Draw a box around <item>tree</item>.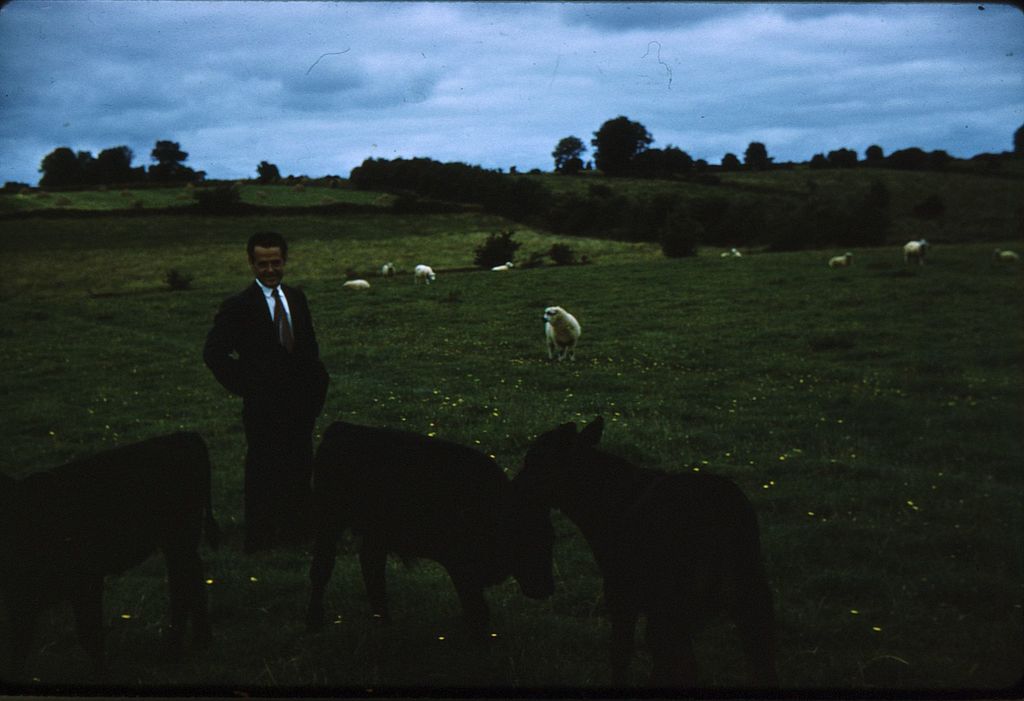
(left=42, top=149, right=97, bottom=187).
